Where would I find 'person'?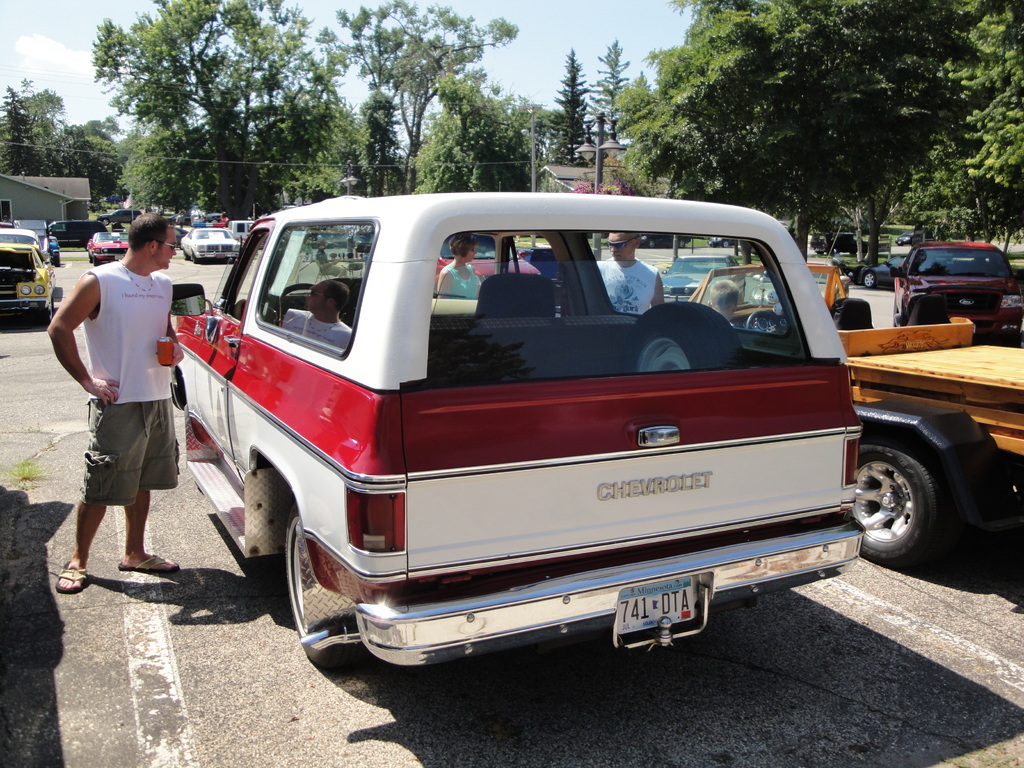
At {"left": 55, "top": 204, "right": 193, "bottom": 601}.
